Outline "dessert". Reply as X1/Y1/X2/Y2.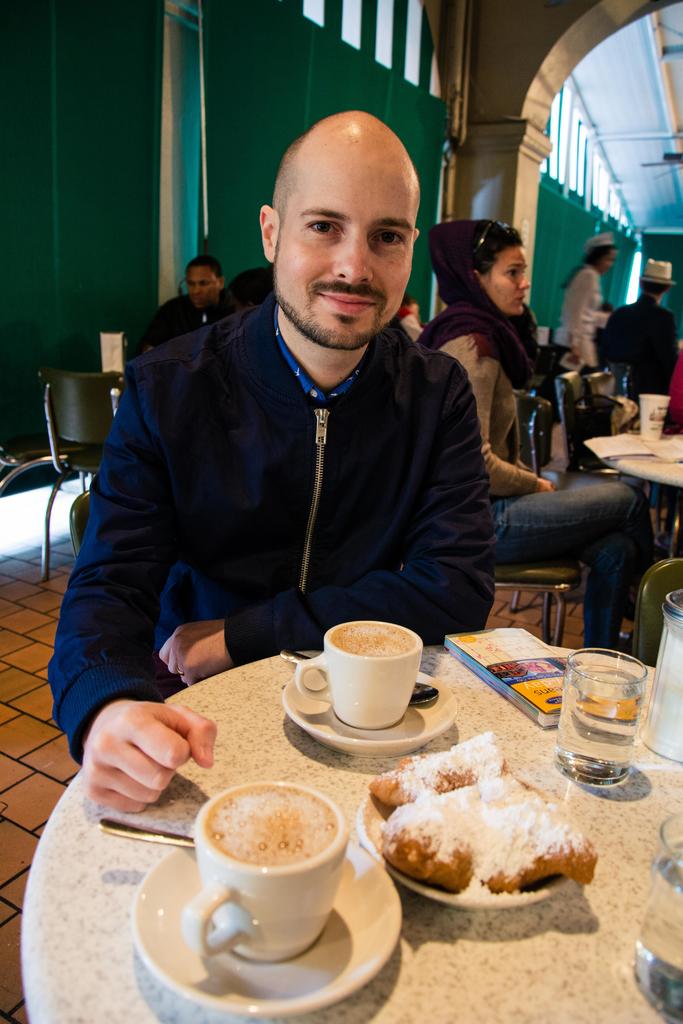
365/728/506/814.
